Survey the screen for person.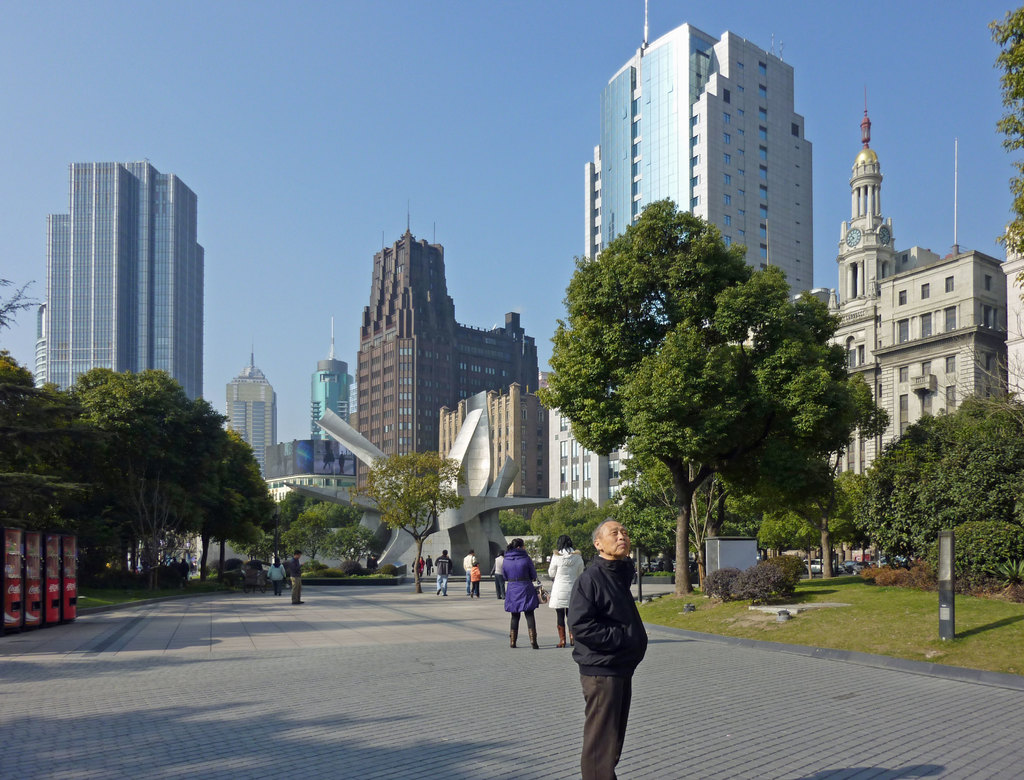
Survey found: x1=434, y1=548, x2=452, y2=596.
